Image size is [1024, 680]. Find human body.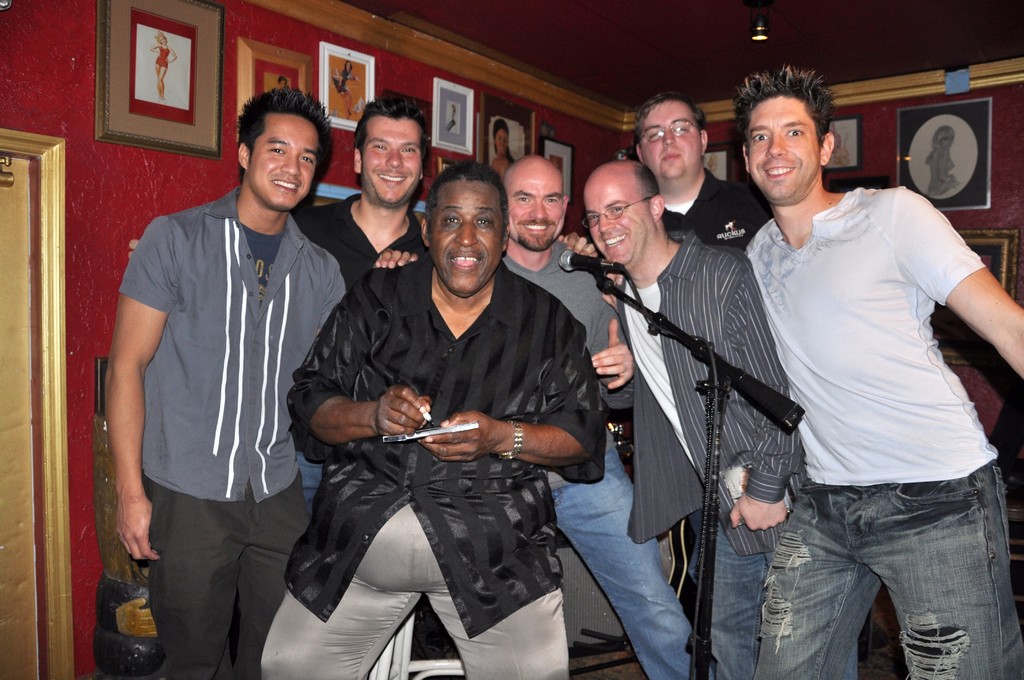
(618,242,800,679).
